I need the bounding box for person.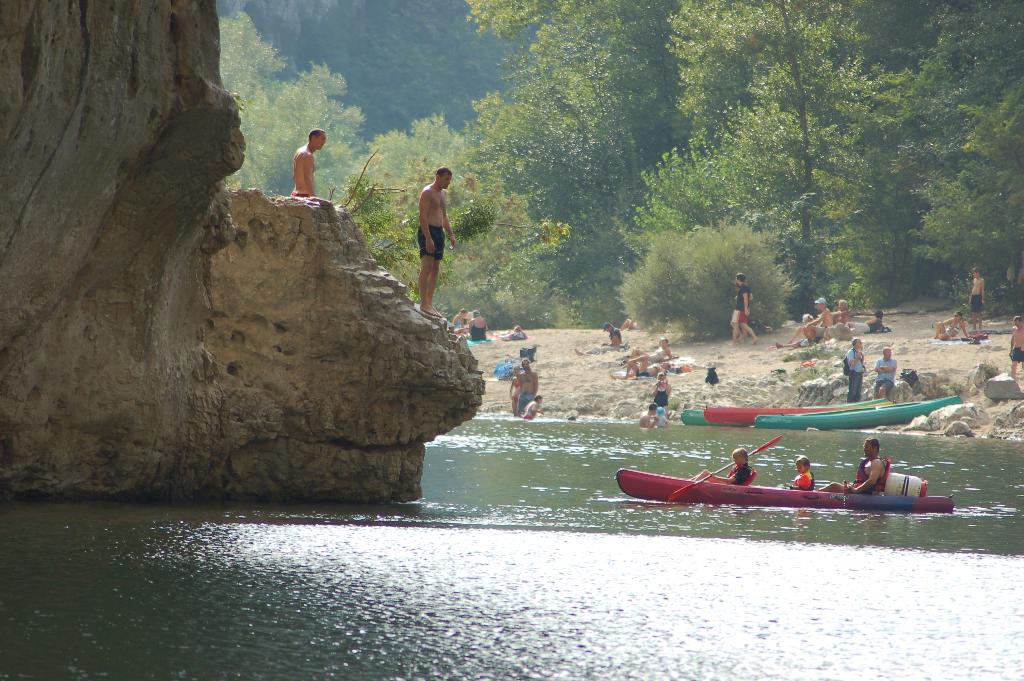
Here it is: x1=461 y1=314 x2=479 y2=340.
